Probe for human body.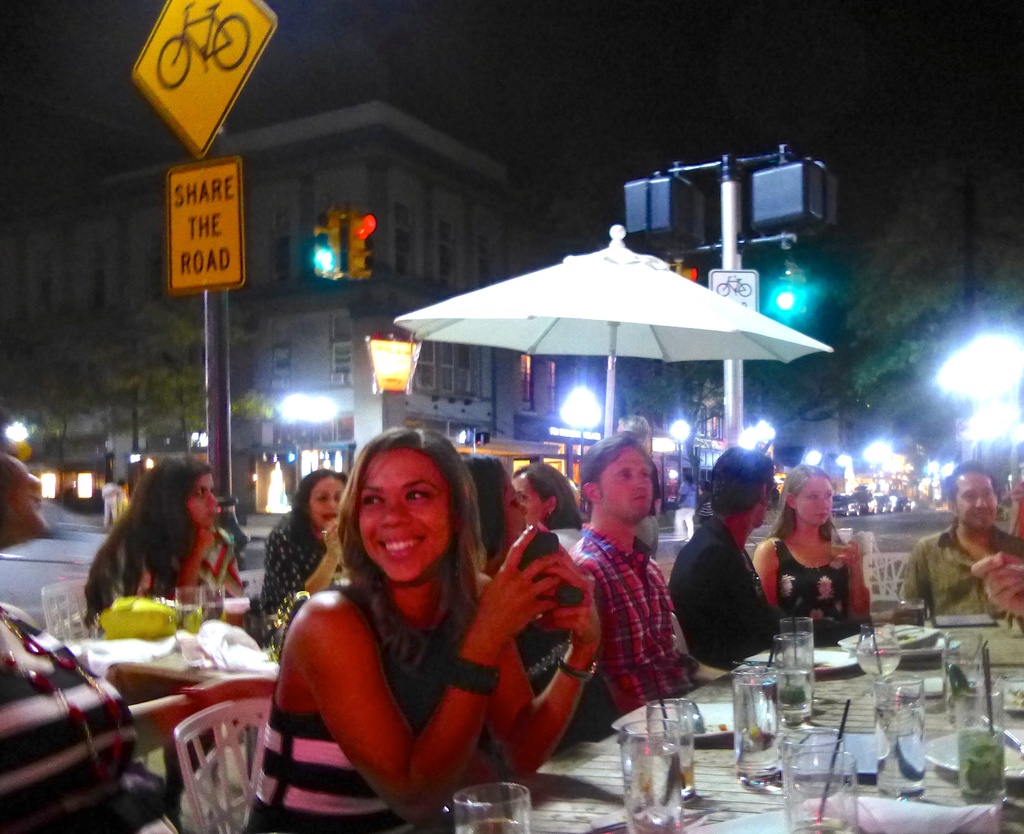
Probe result: select_region(672, 447, 785, 675).
